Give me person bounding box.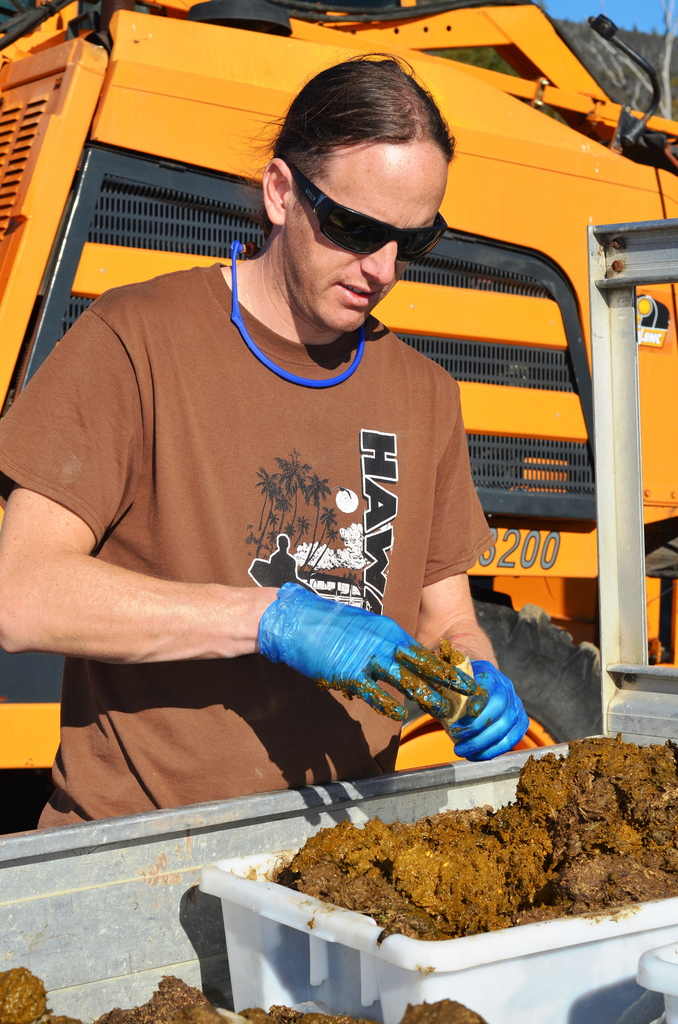
[68,63,561,881].
